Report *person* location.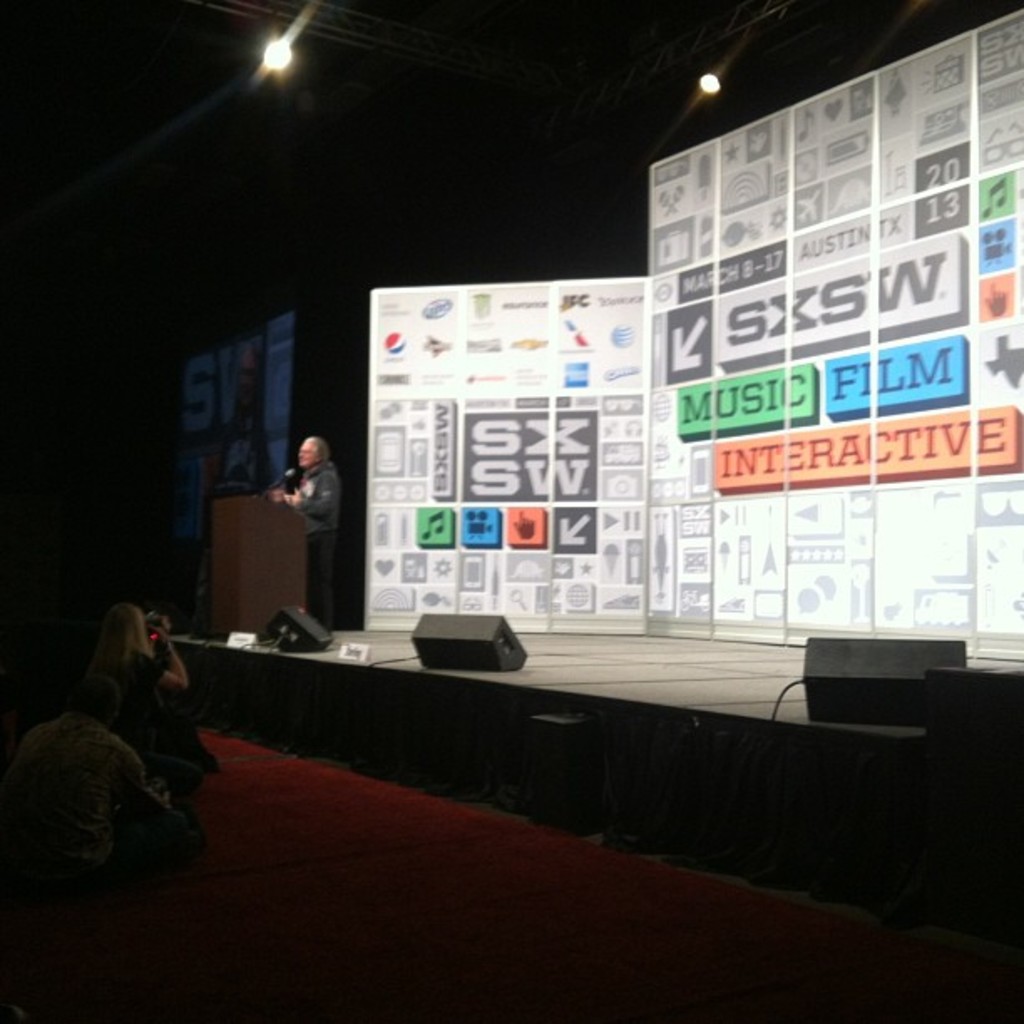
Report: <bbox>266, 437, 343, 626</bbox>.
